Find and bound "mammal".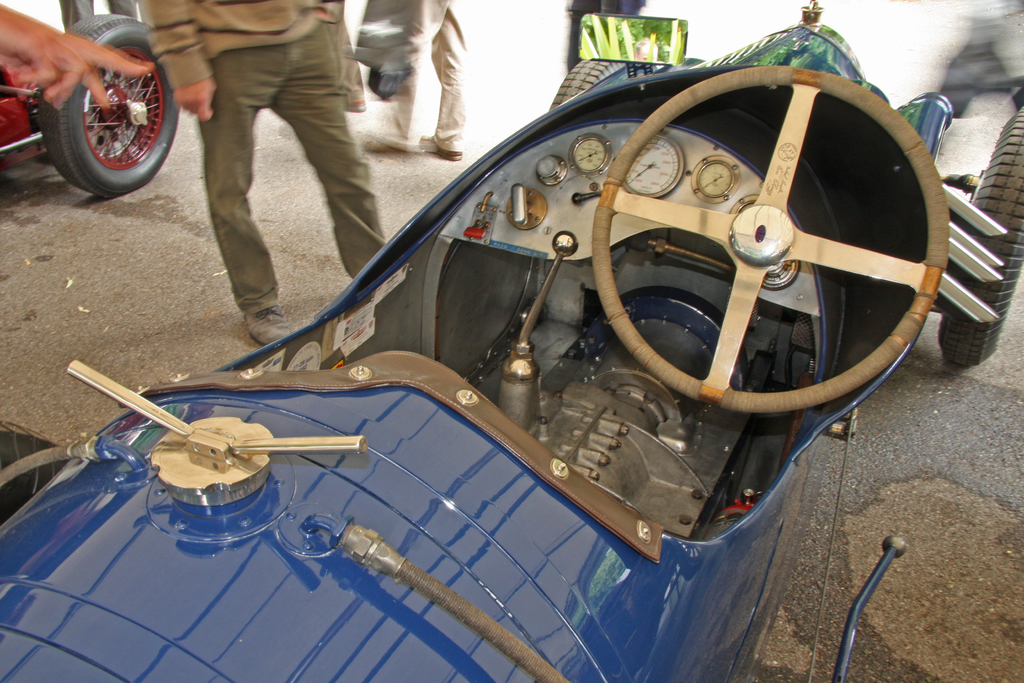
Bound: <box>362,0,467,163</box>.
